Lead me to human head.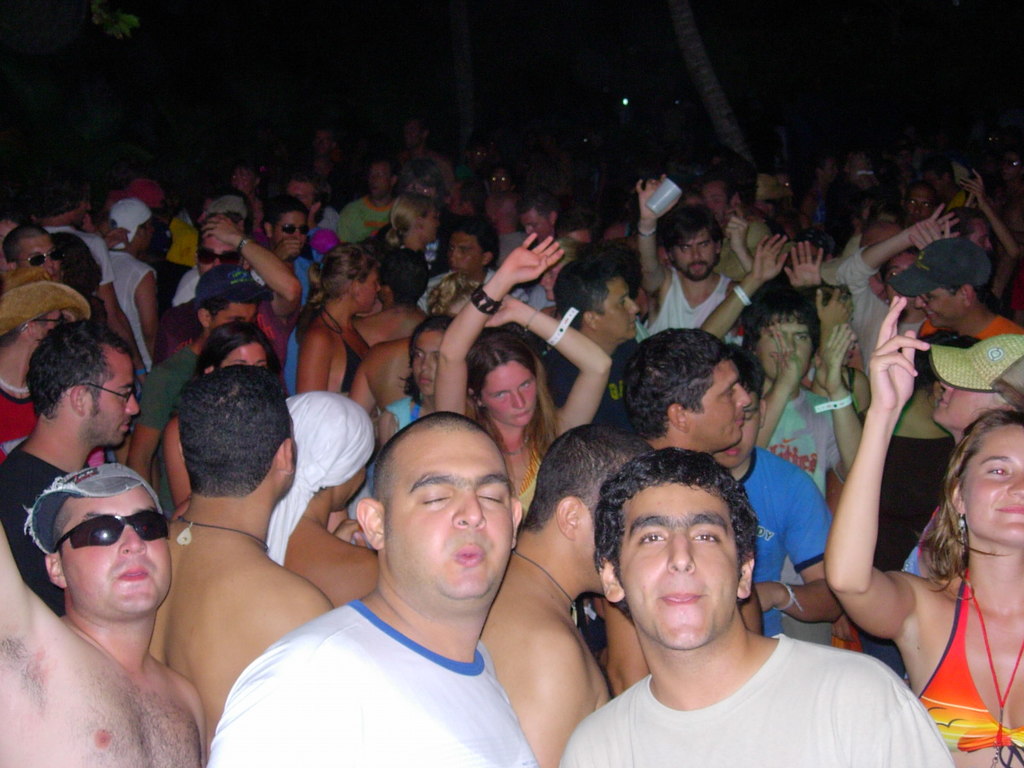
Lead to (593,444,758,651).
